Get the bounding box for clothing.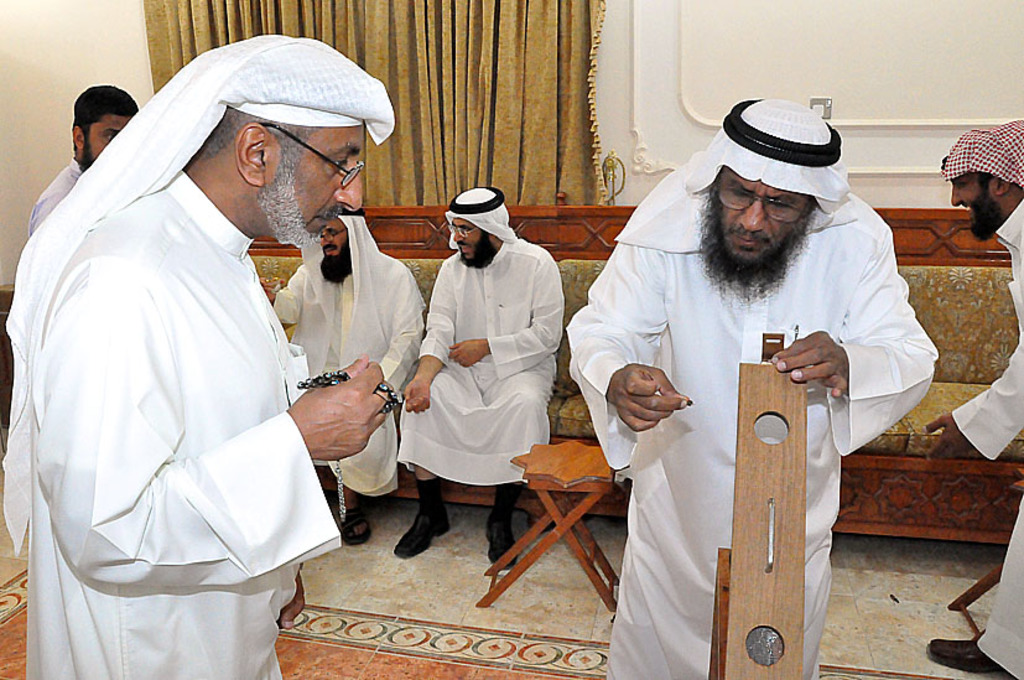
<bbox>4, 32, 348, 679</bbox>.
